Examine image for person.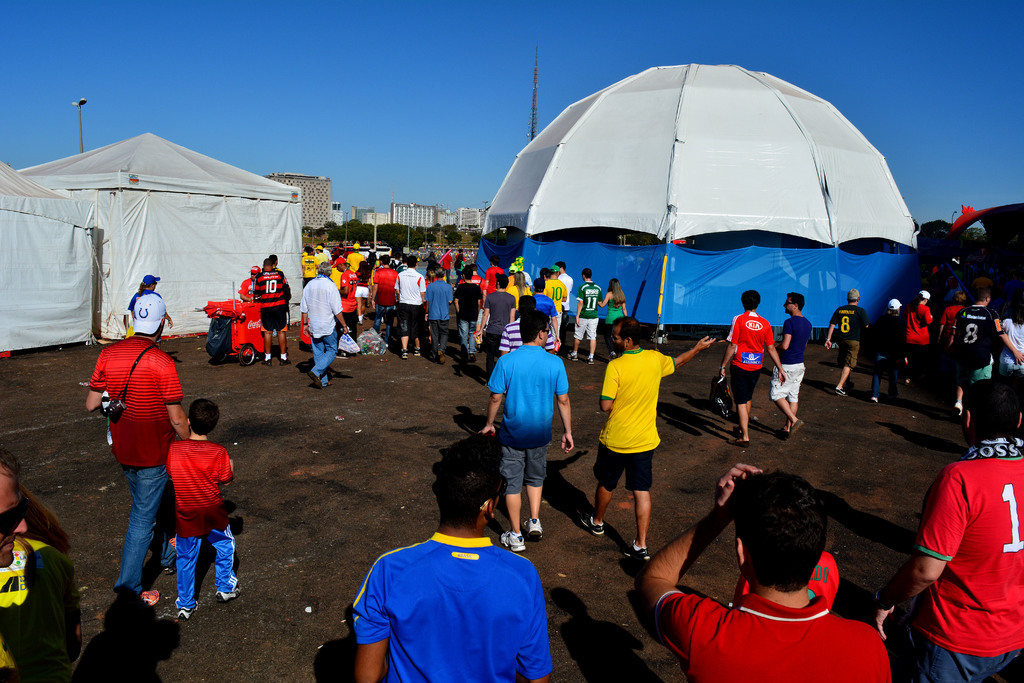
Examination result: Rect(87, 293, 195, 616).
